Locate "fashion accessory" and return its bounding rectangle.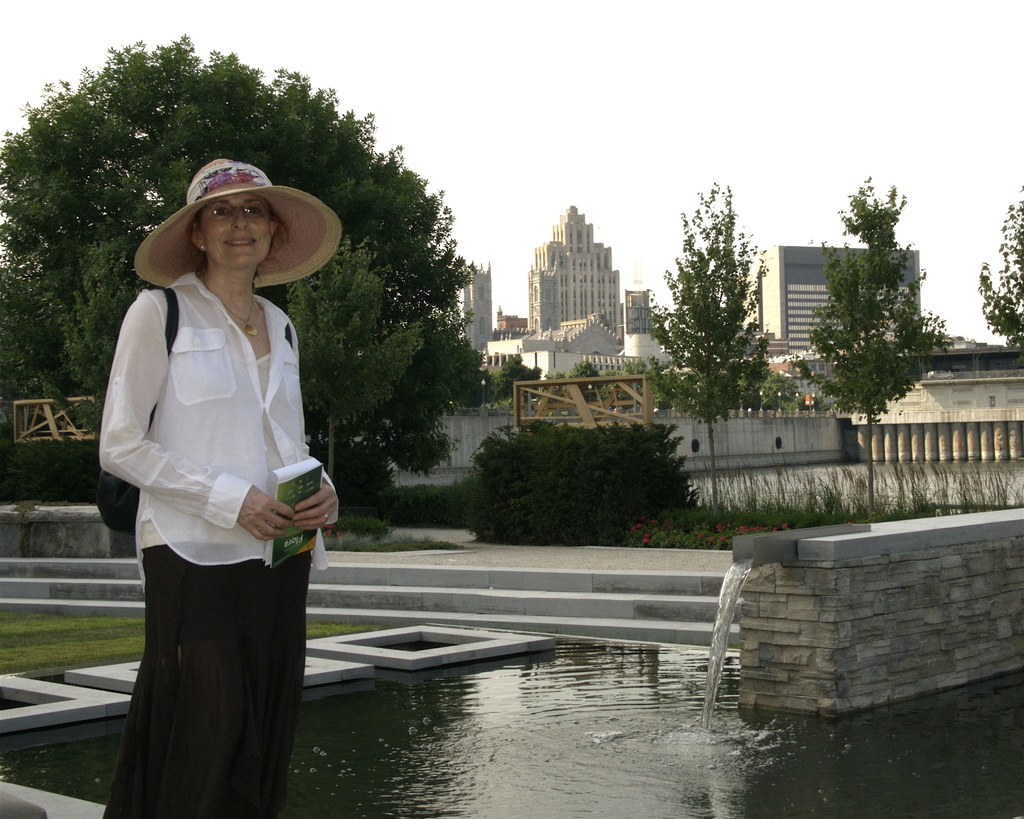
<region>129, 154, 346, 289</region>.
